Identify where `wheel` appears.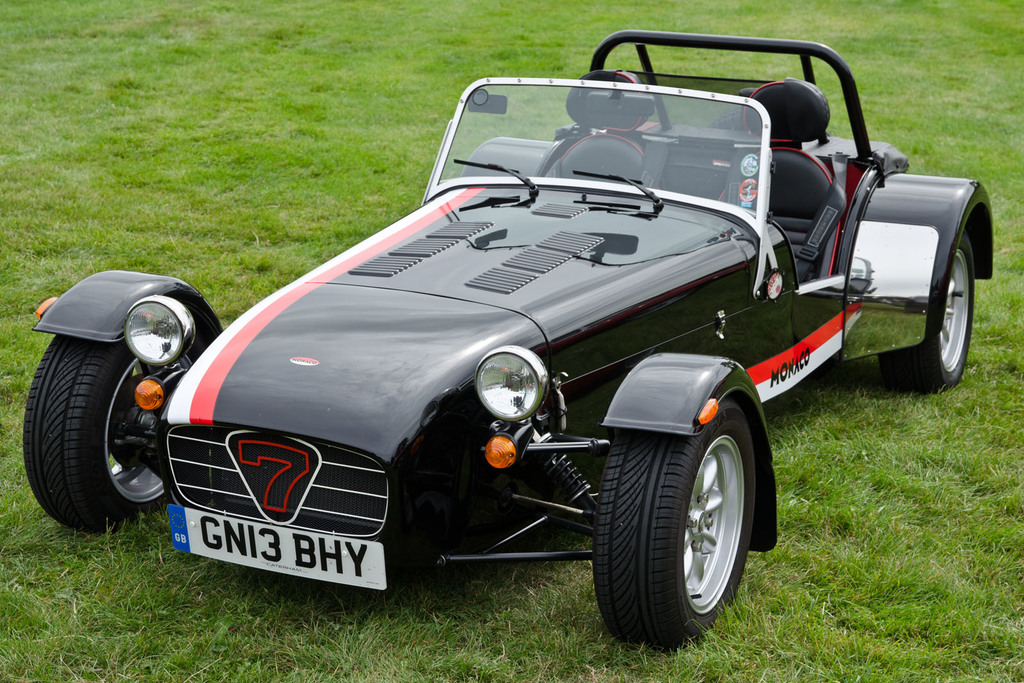
Appears at BBox(605, 390, 767, 641).
